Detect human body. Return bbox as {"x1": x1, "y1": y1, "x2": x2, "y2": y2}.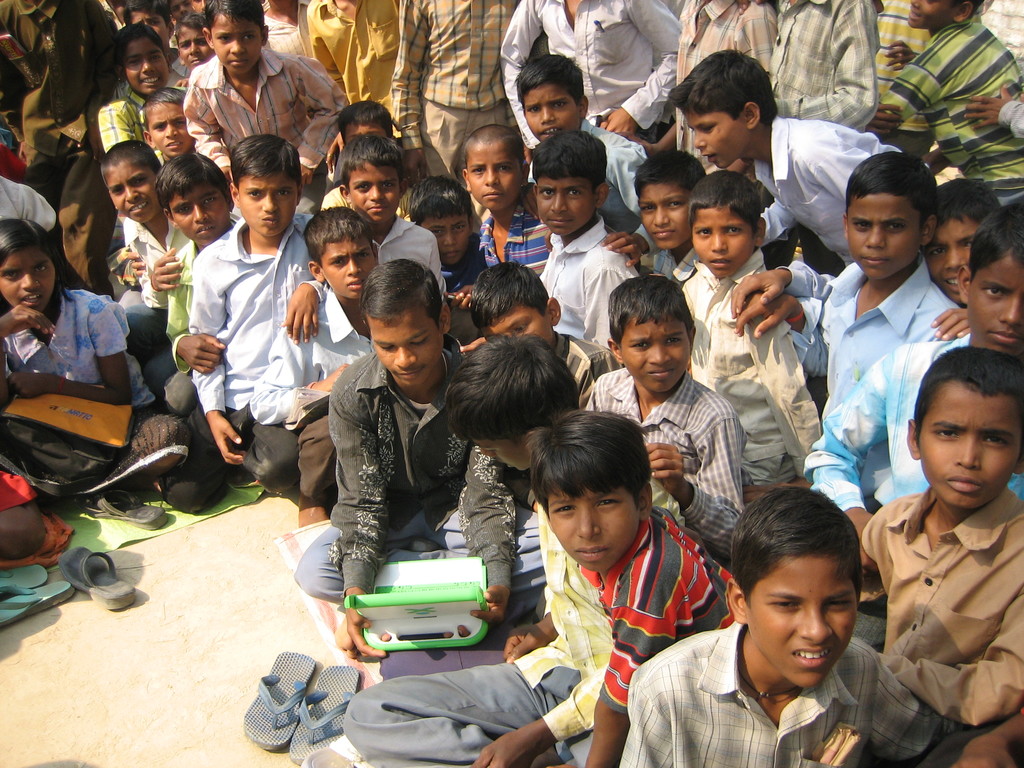
{"x1": 664, "y1": 49, "x2": 899, "y2": 282}.
